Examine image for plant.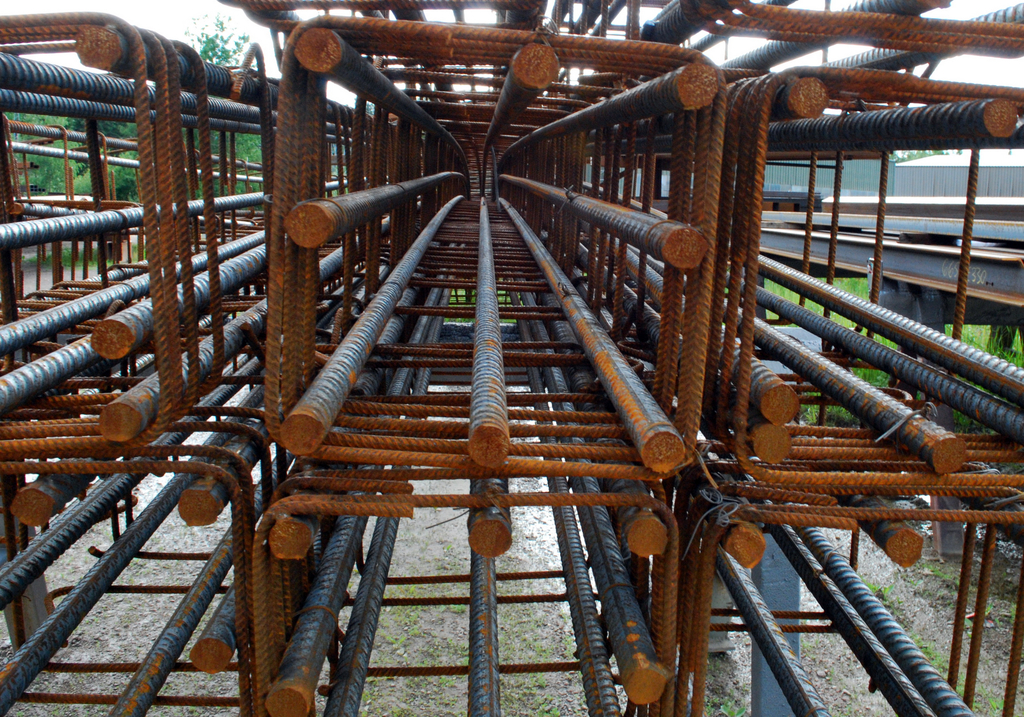
Examination result: [973, 689, 986, 710].
